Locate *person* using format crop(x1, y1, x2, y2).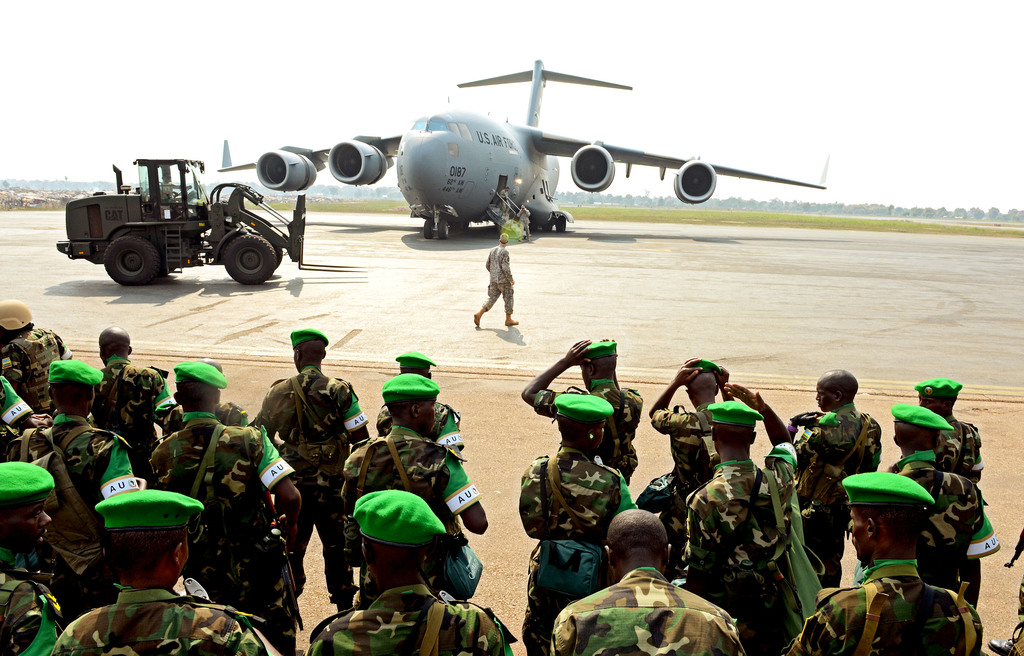
crop(515, 339, 650, 501).
